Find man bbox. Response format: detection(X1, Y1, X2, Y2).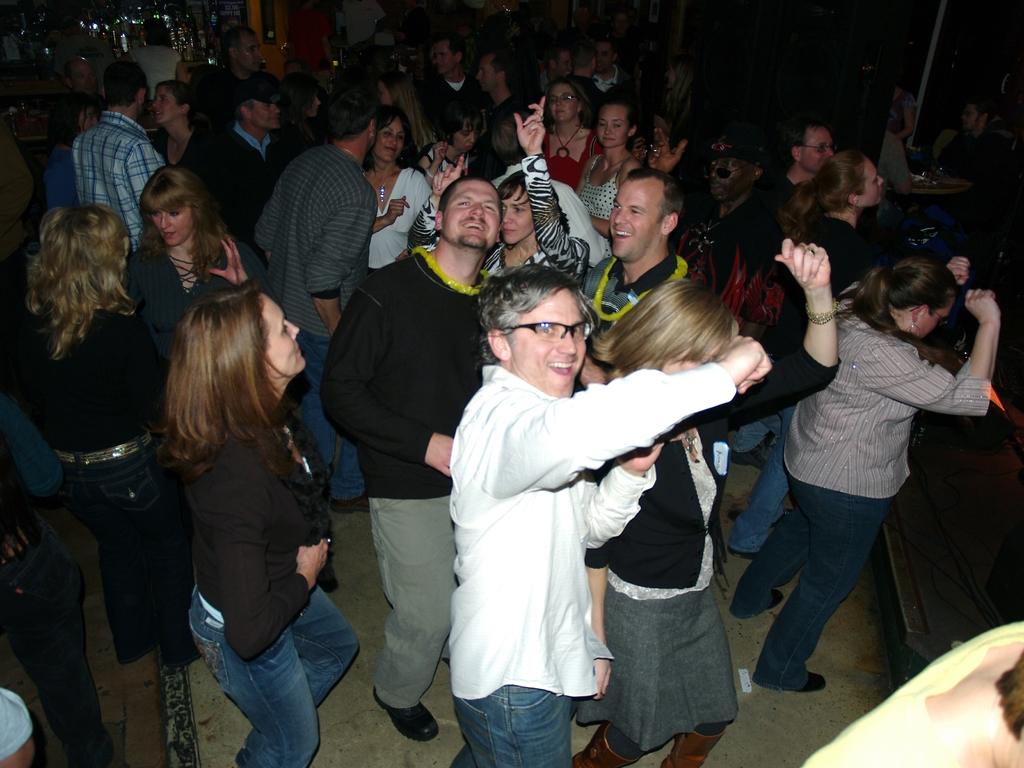
detection(875, 130, 917, 219).
